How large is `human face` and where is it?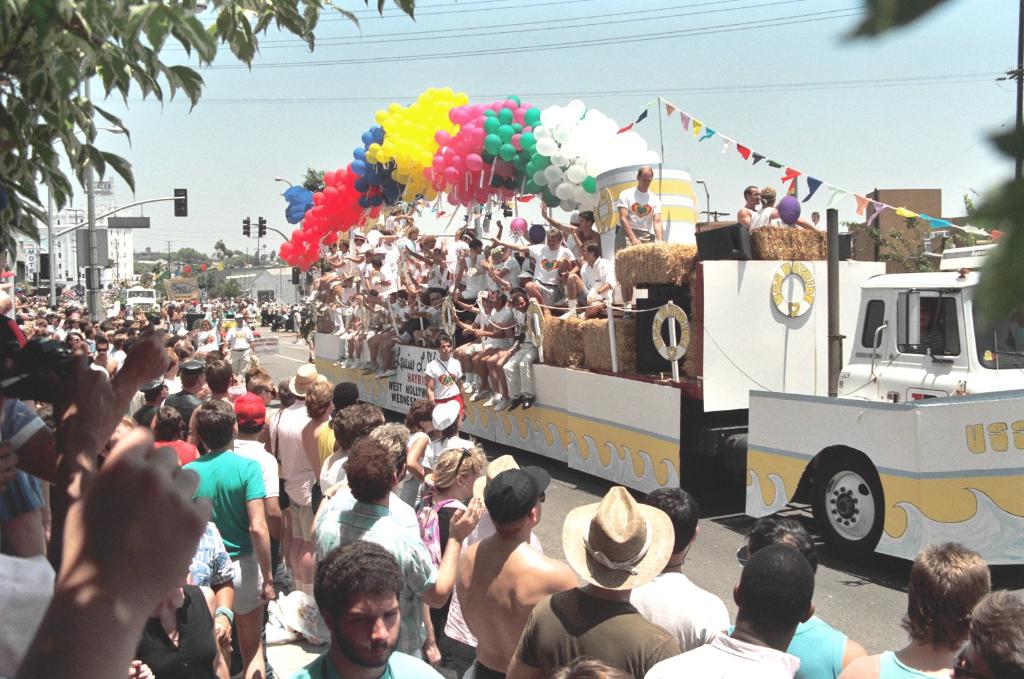
Bounding box: bbox=(438, 340, 453, 357).
